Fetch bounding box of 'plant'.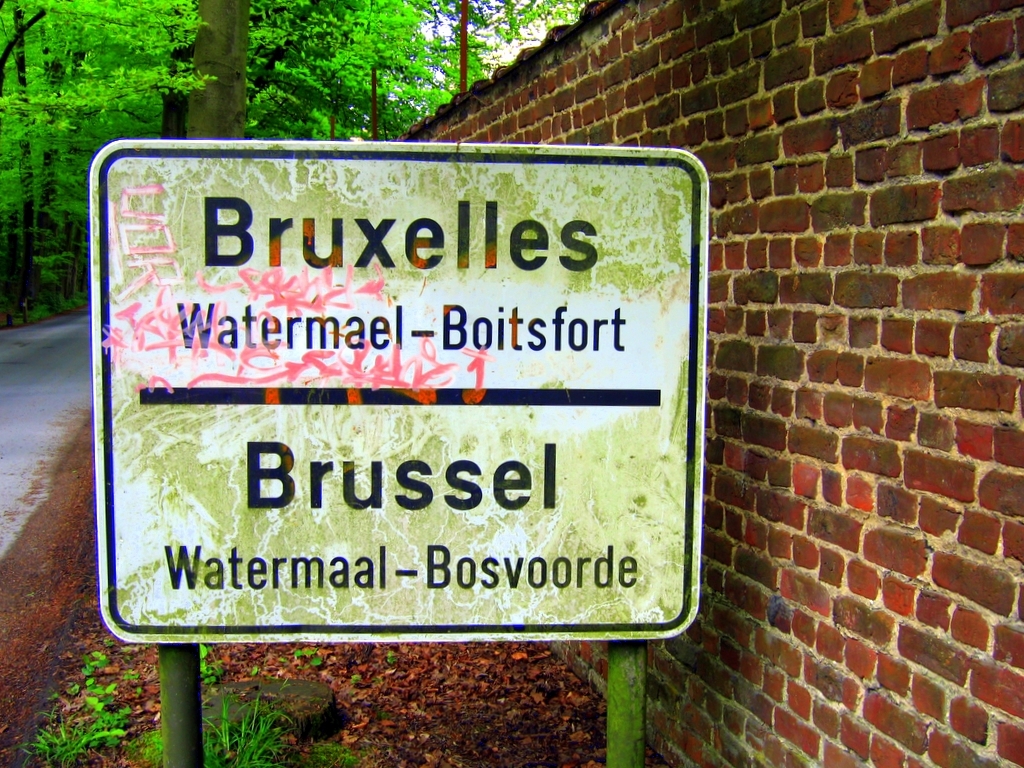
Bbox: x1=307 y1=657 x2=320 y2=668.
